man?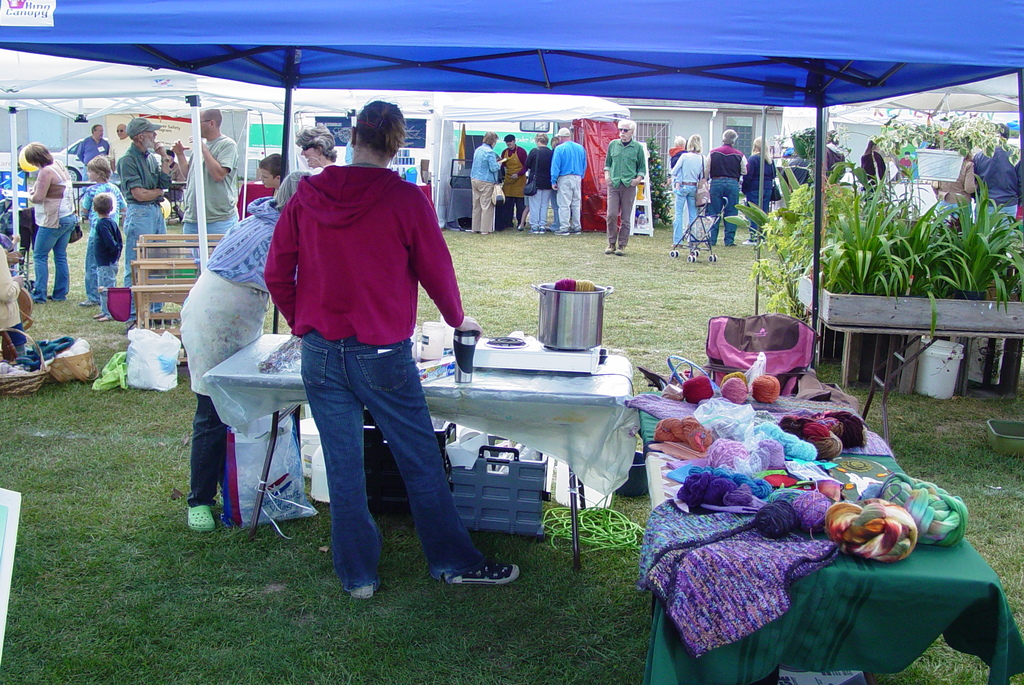
pyautogui.locateOnScreen(552, 122, 589, 230)
